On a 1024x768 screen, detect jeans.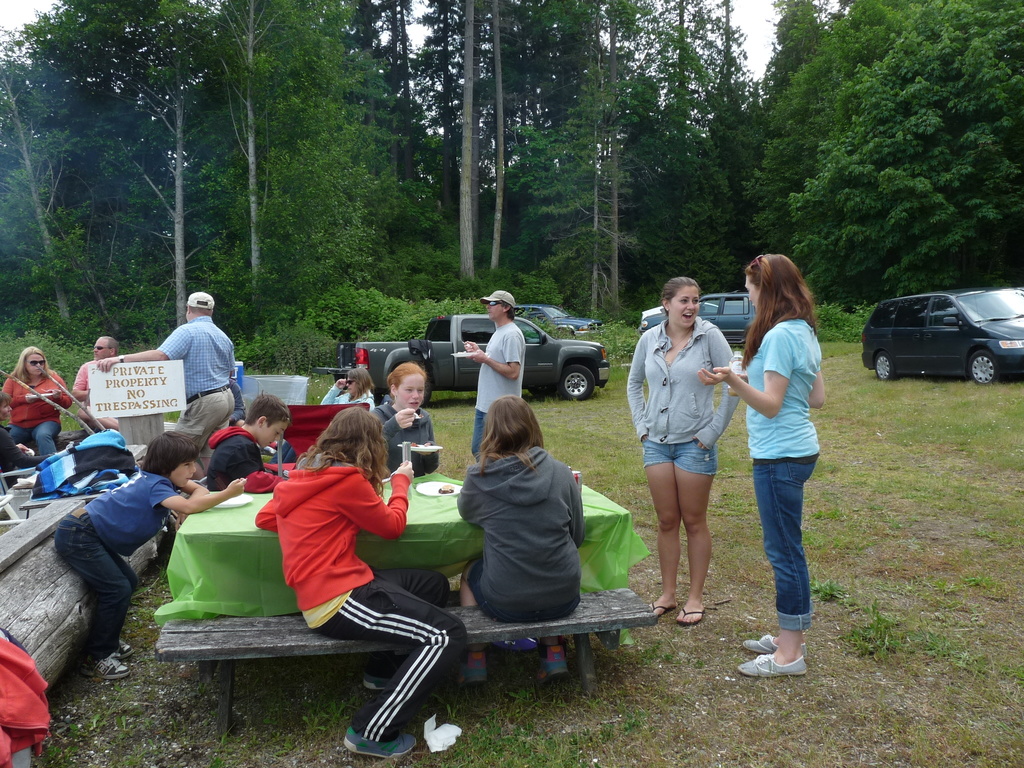
[x1=754, y1=459, x2=820, y2=645].
